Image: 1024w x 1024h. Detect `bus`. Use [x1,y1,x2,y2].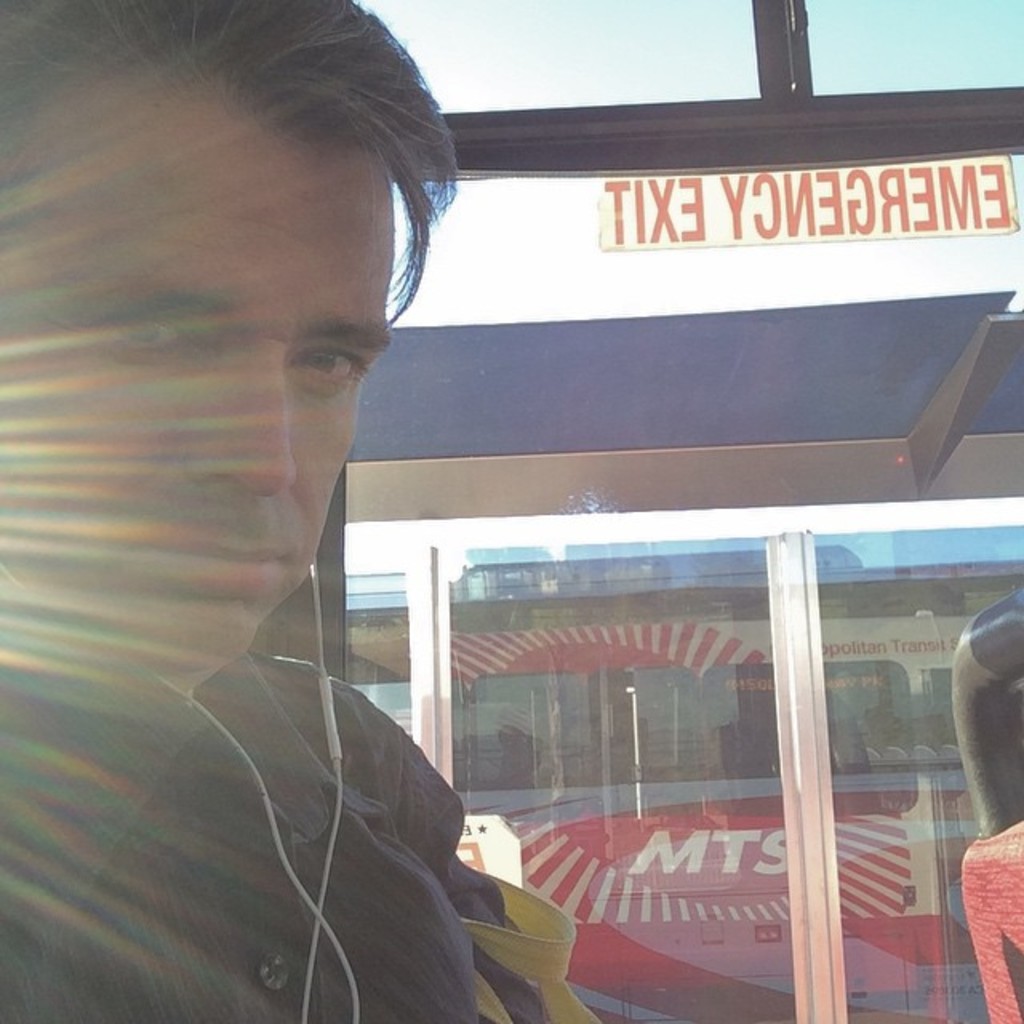
[0,0,1022,1022].
